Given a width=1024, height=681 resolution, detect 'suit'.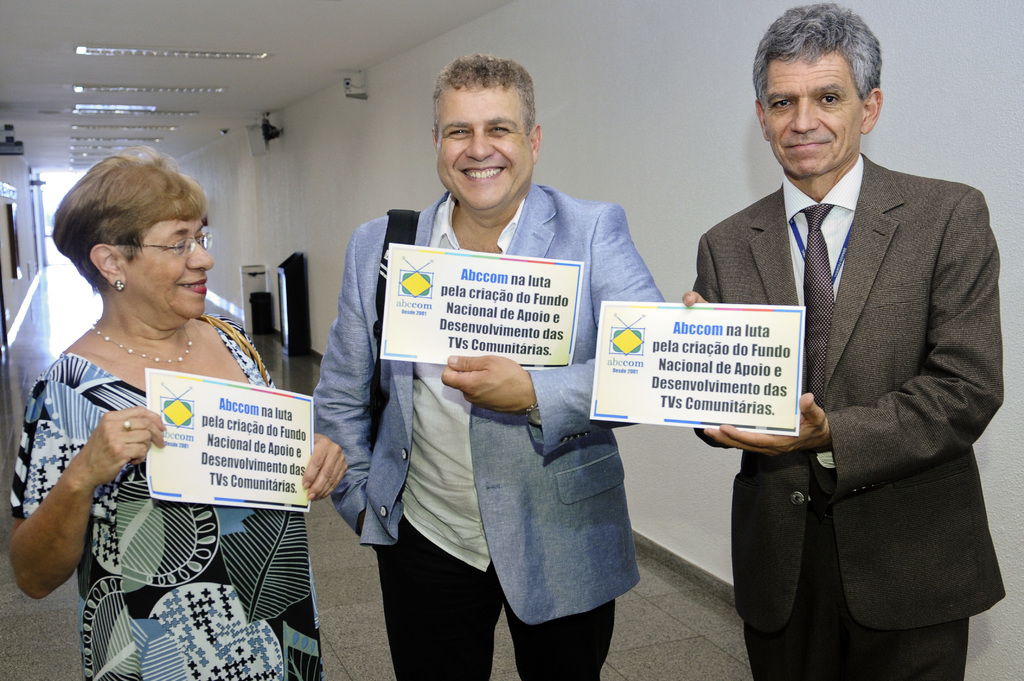
689:72:1001:658.
